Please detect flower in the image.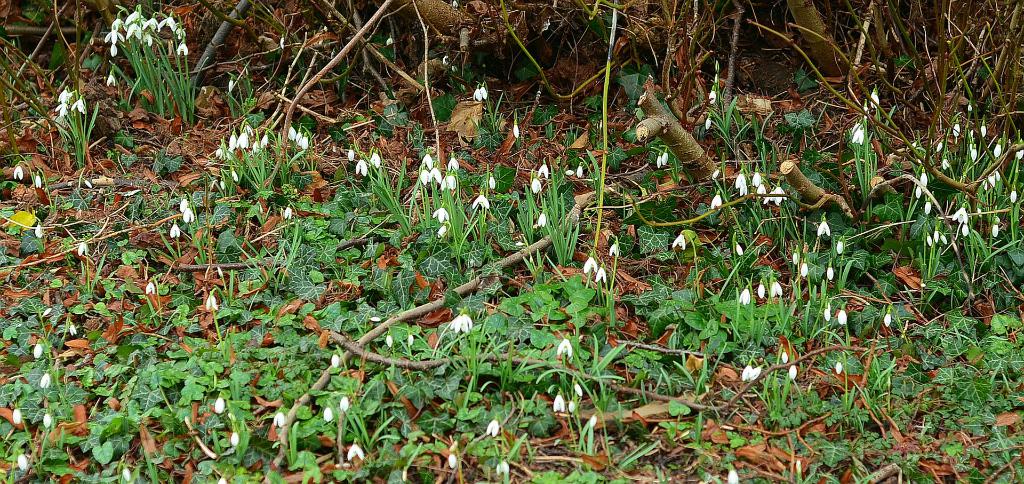
[x1=69, y1=323, x2=77, y2=336].
